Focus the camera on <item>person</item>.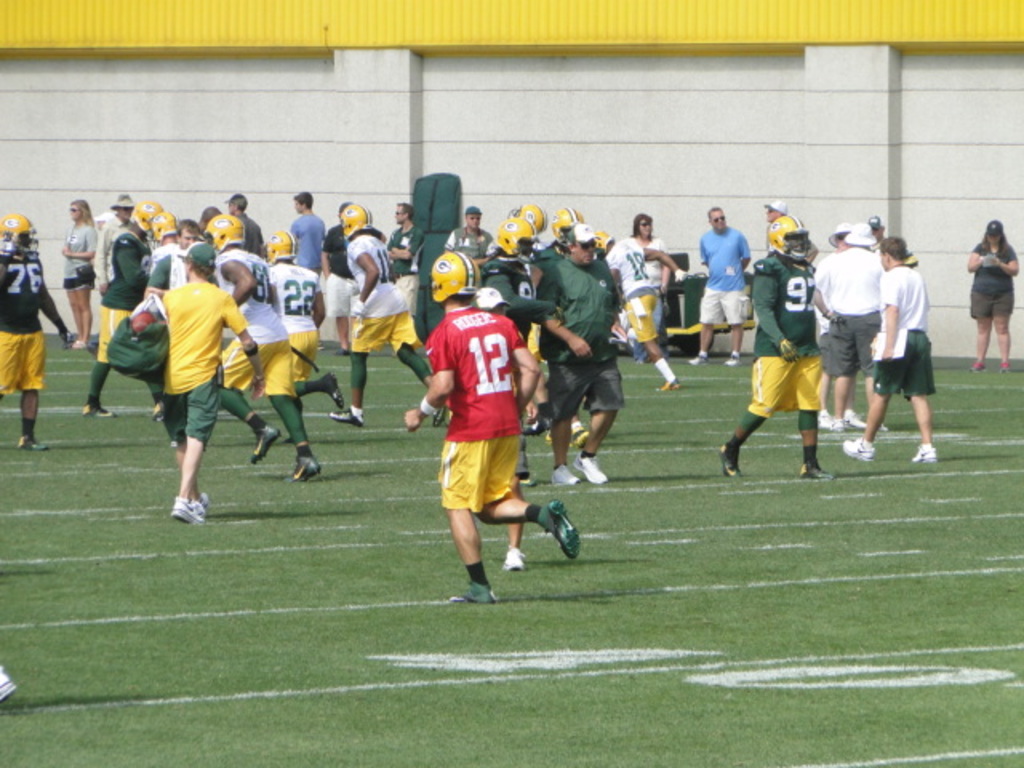
Focus region: detection(133, 226, 237, 541).
